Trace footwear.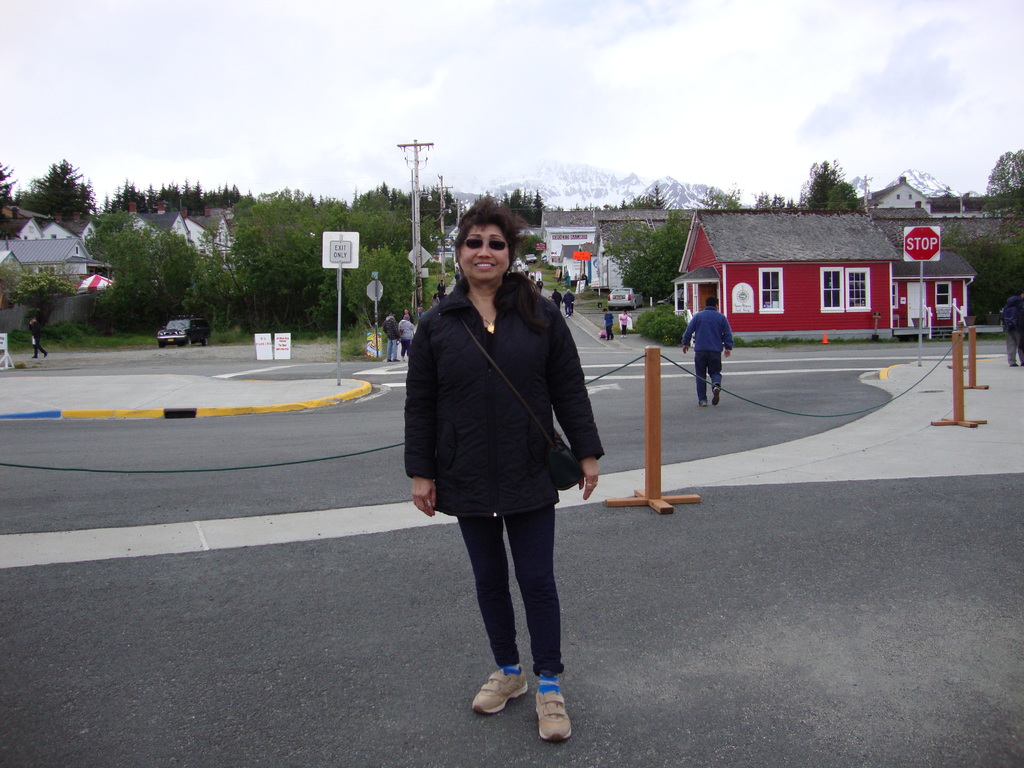
Traced to (533,688,574,742).
